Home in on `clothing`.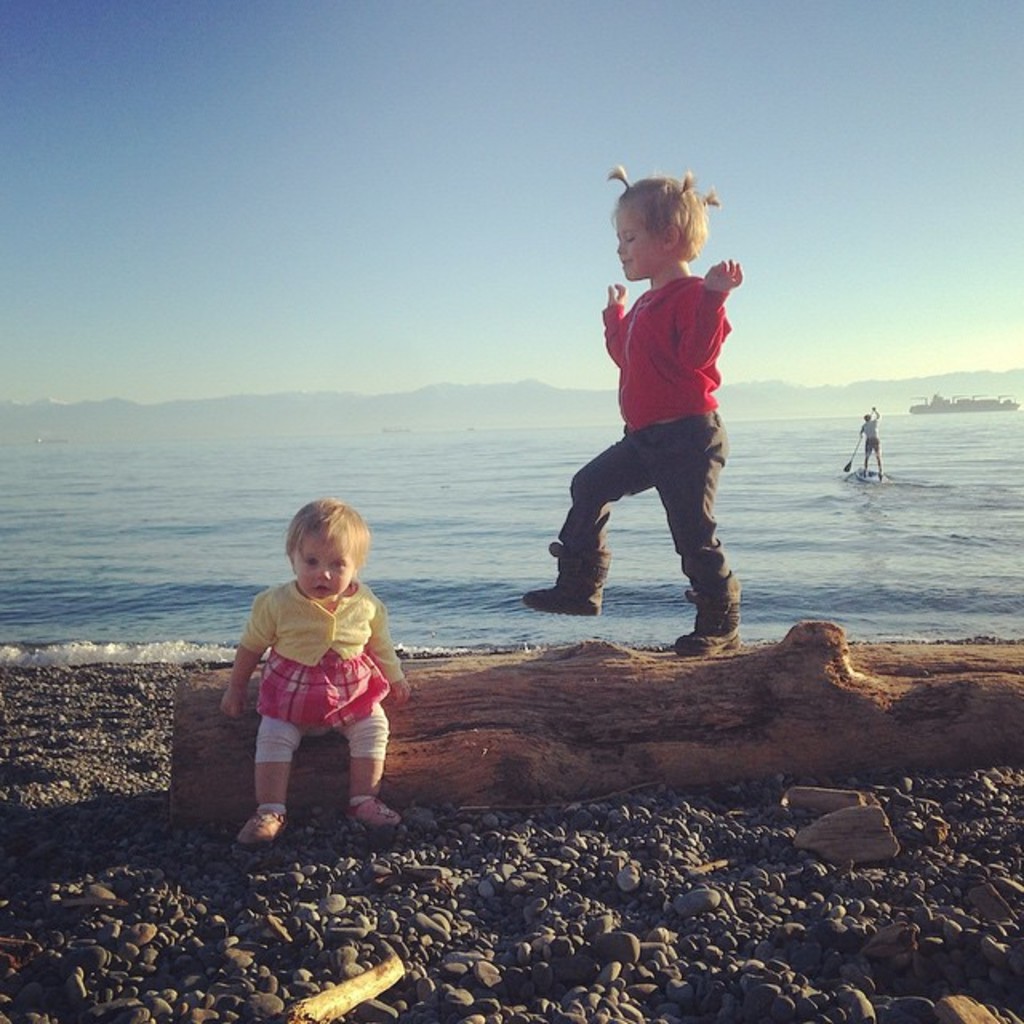
Homed in at <region>858, 414, 882, 456</region>.
